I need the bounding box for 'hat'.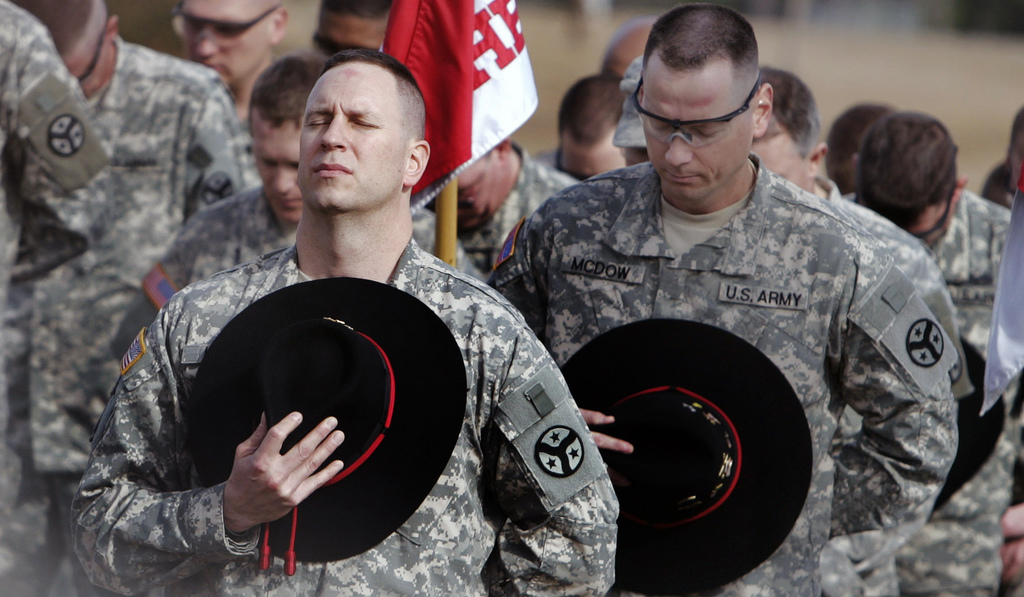
Here it is: l=610, t=54, r=646, b=147.
